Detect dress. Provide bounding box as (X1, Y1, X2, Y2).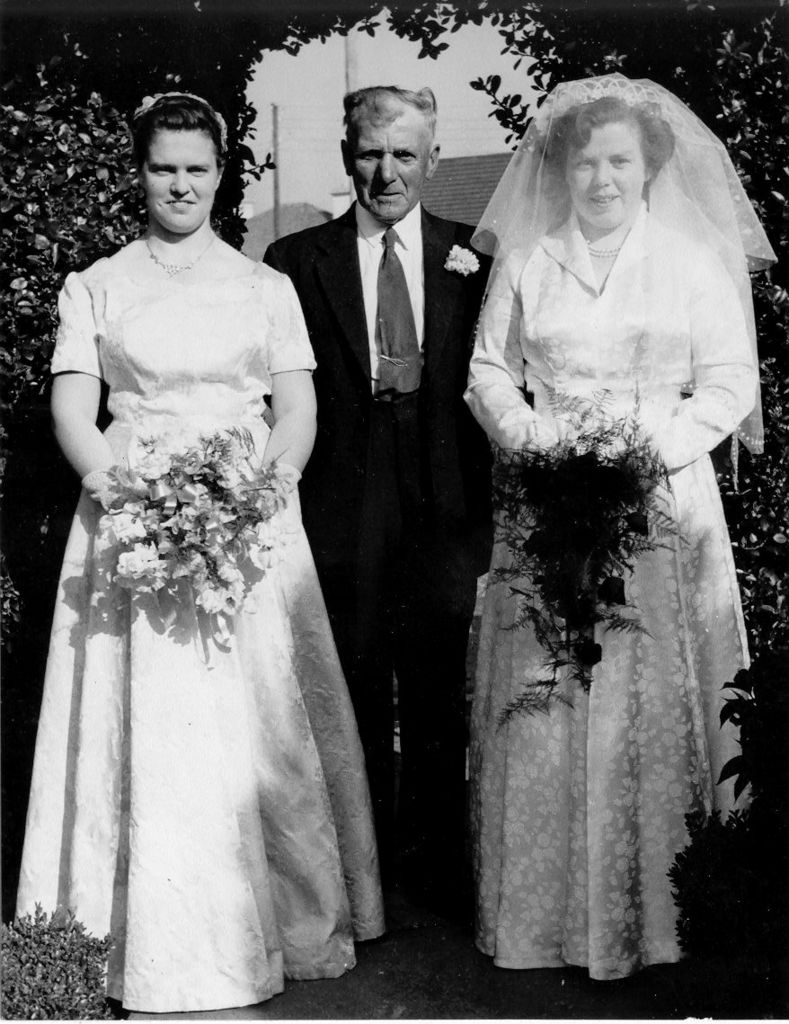
(13, 252, 385, 1009).
